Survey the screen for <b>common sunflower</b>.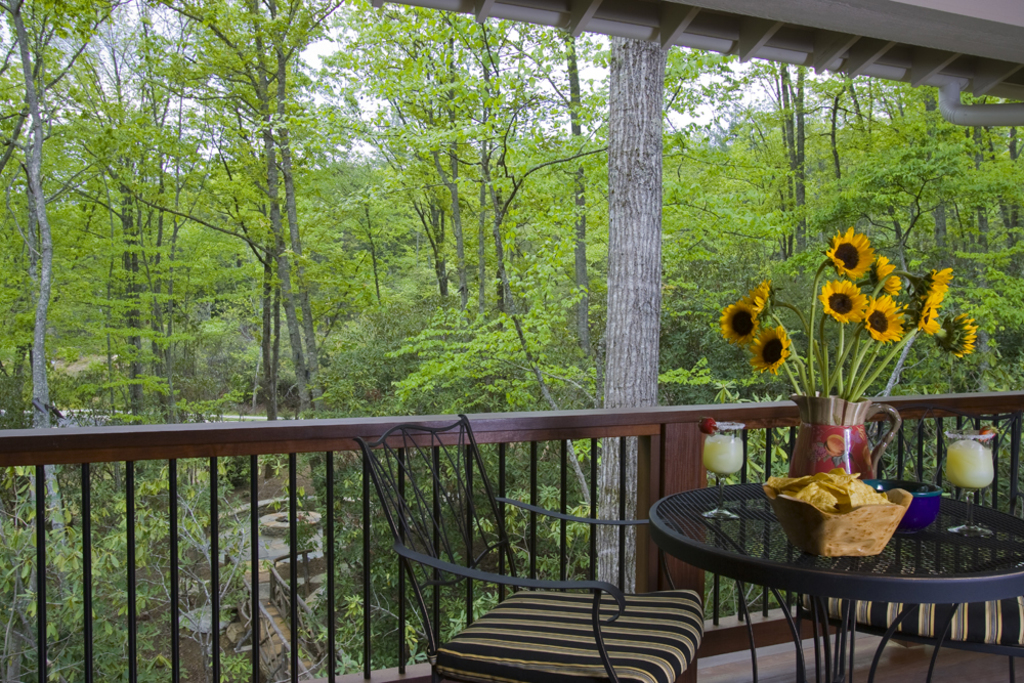
Survey found: (919,263,946,300).
